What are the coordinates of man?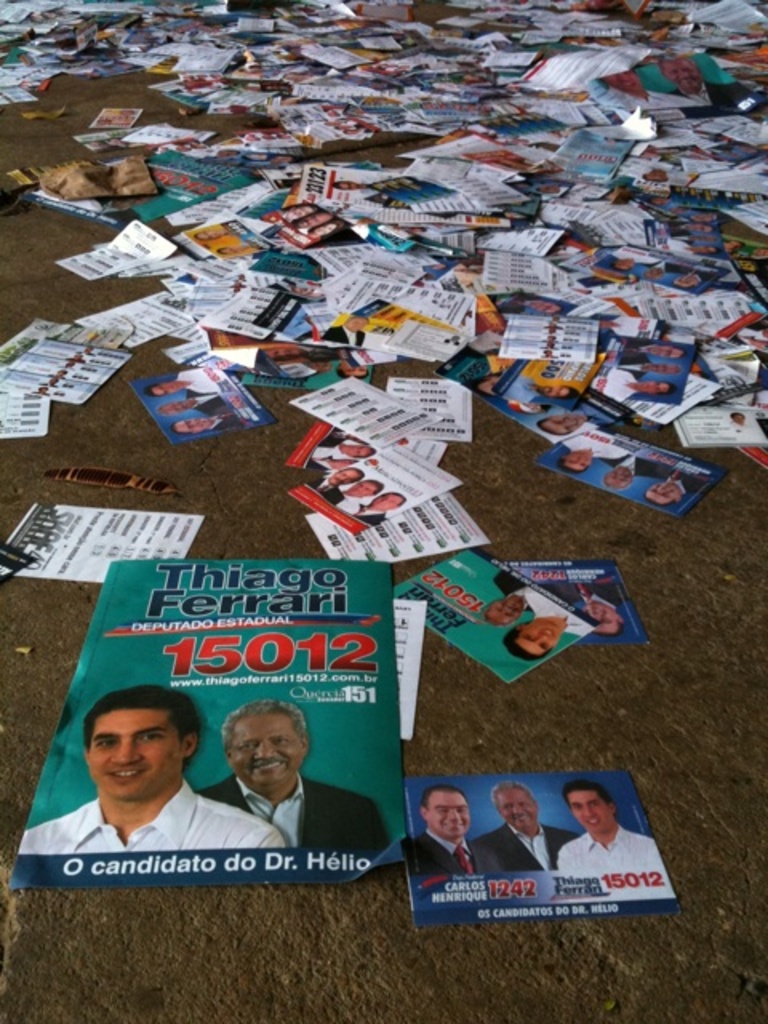
box(594, 374, 672, 406).
